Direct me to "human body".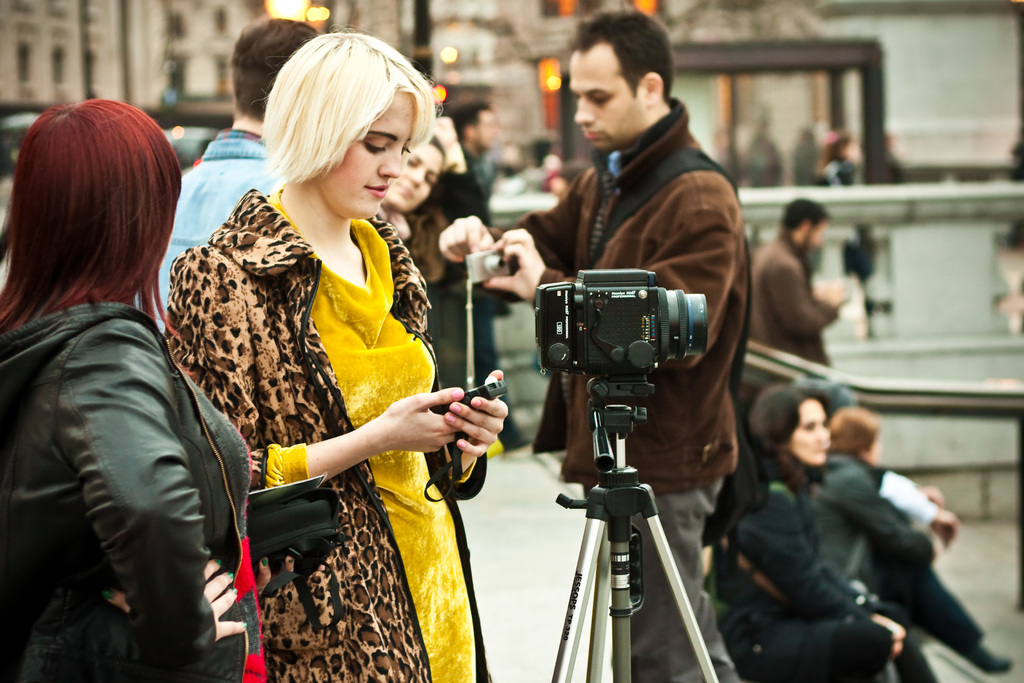
Direction: BBox(708, 444, 935, 682).
